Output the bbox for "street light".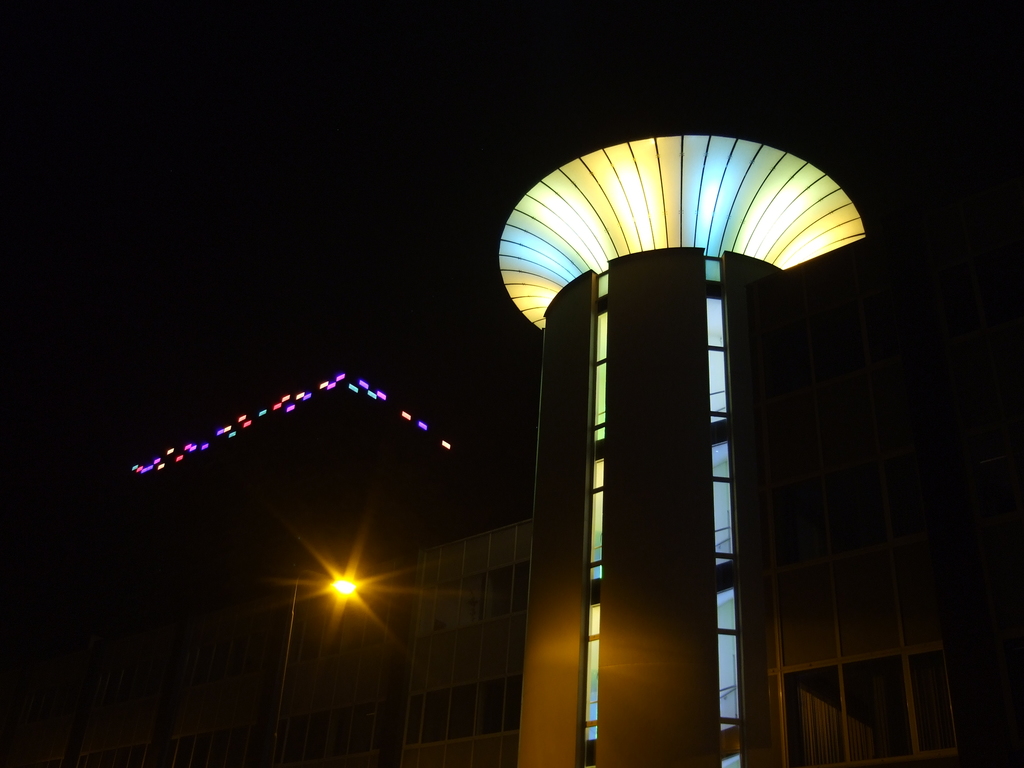
bbox(271, 563, 368, 767).
